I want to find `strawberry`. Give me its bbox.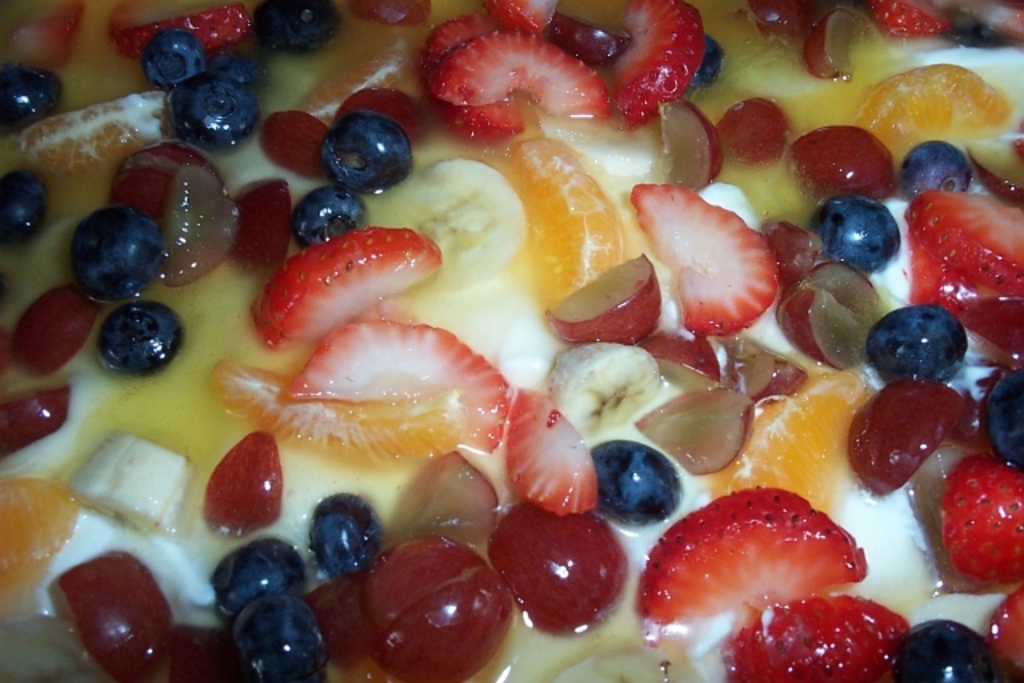
region(878, 0, 955, 38).
